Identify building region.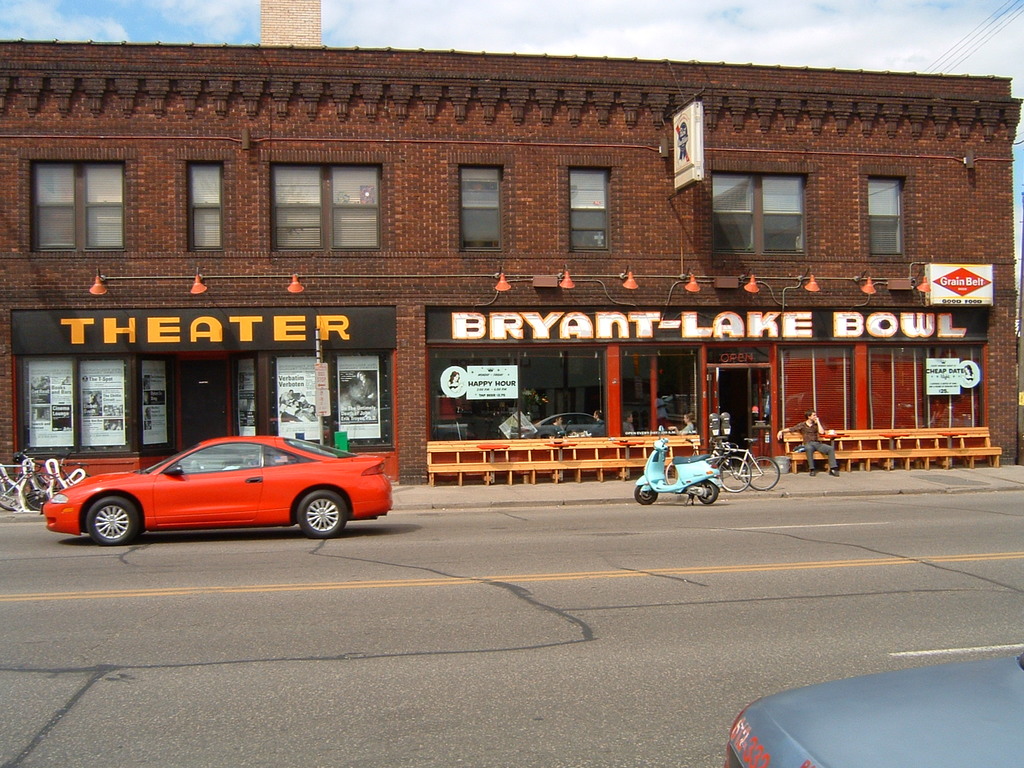
Region: 0 0 1017 490.
